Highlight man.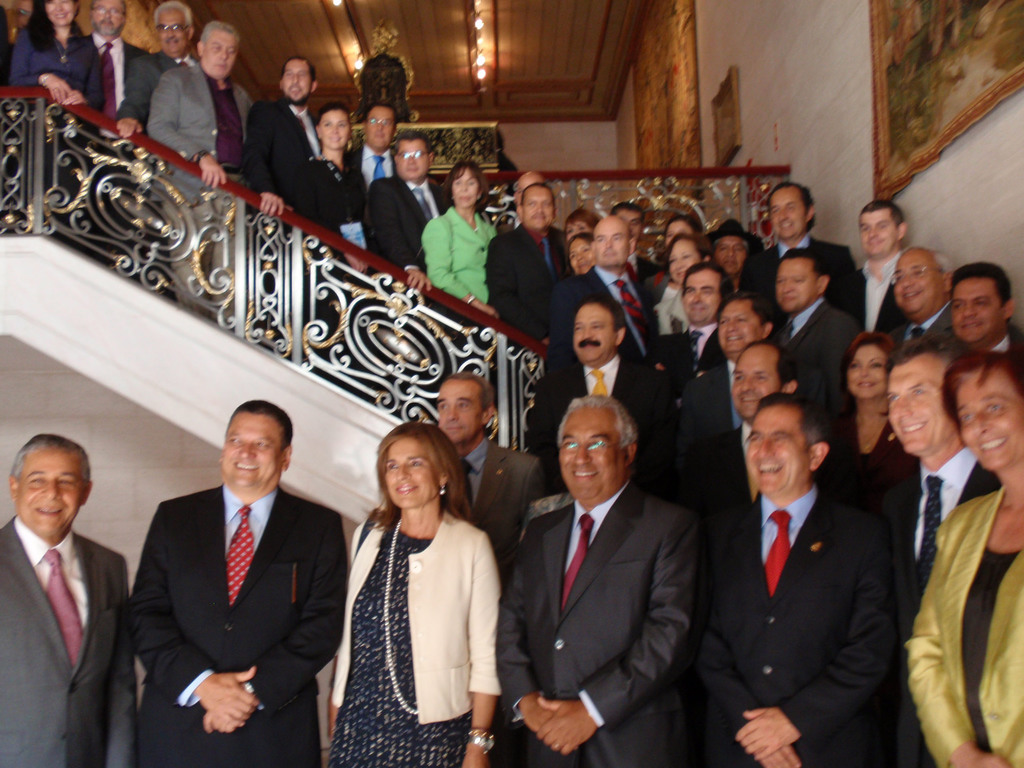
Highlighted region: select_region(367, 128, 454, 420).
